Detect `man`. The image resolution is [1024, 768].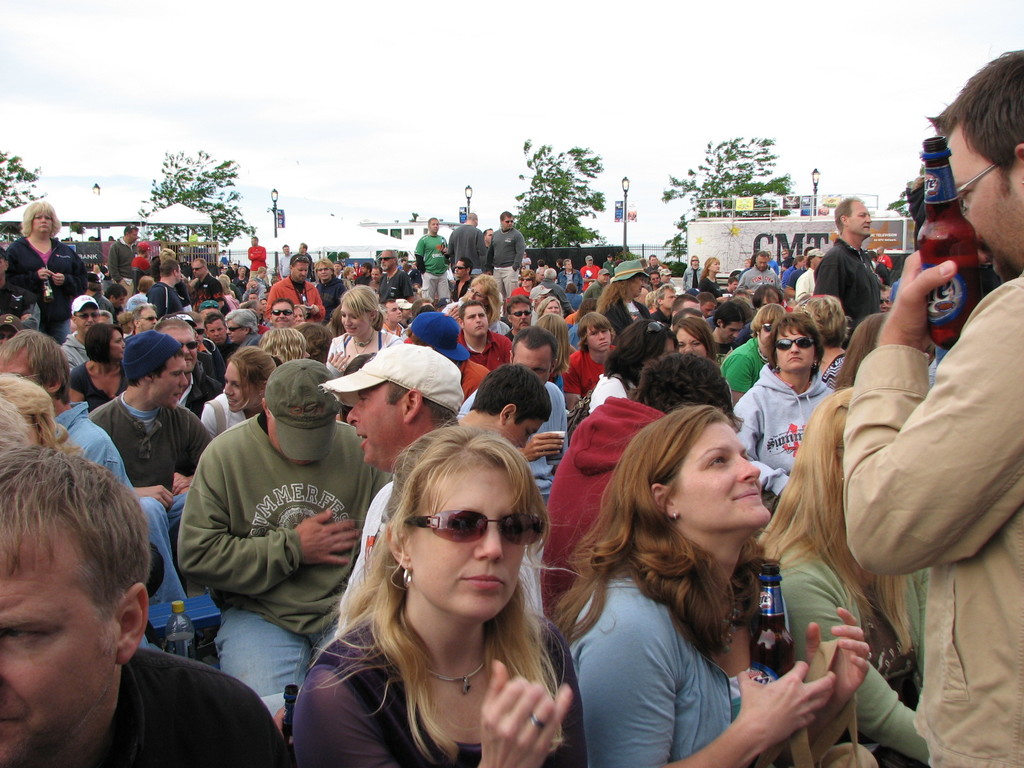
box=[86, 331, 220, 647].
